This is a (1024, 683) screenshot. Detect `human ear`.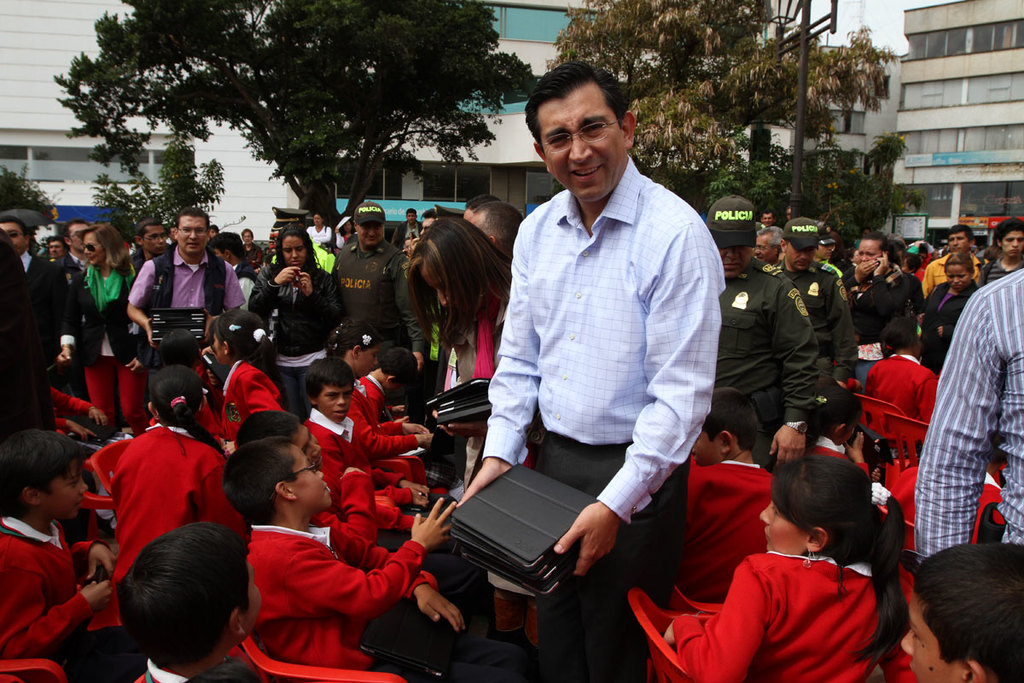
bbox=[149, 401, 159, 421].
